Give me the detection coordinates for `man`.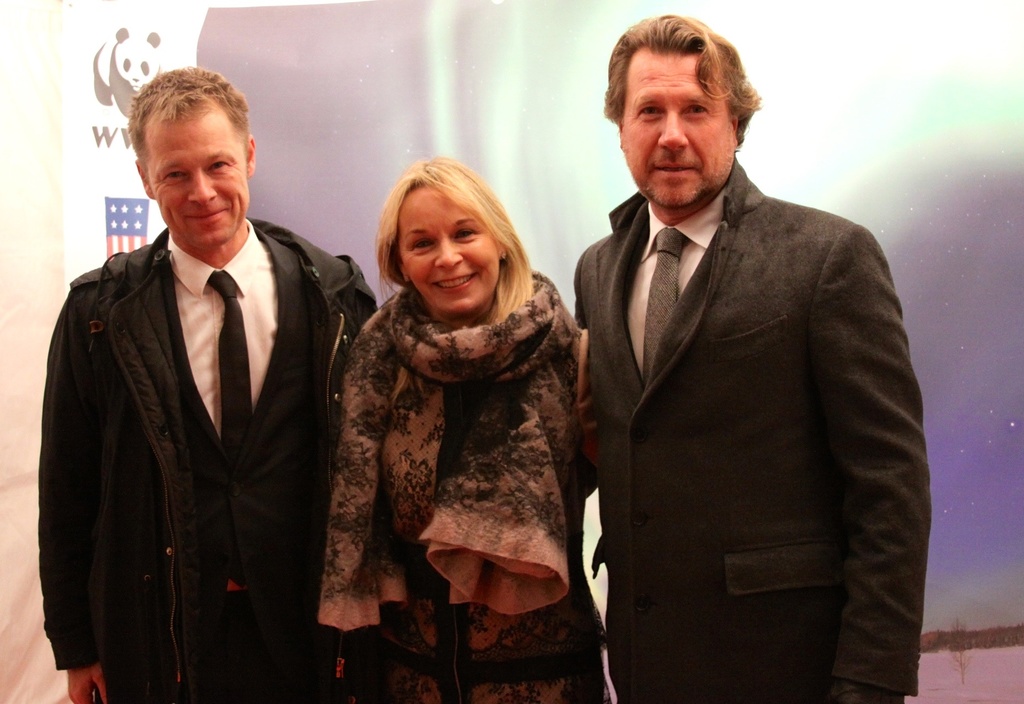
locate(553, 0, 924, 703).
